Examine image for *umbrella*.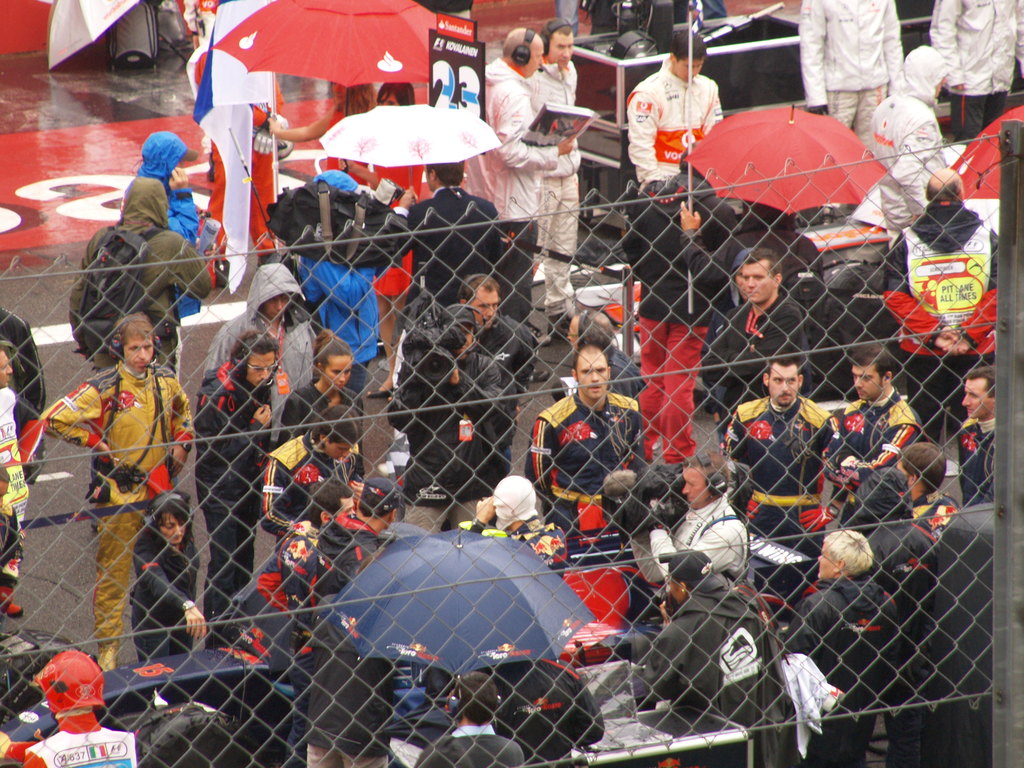
Examination result: Rect(213, 0, 438, 114).
